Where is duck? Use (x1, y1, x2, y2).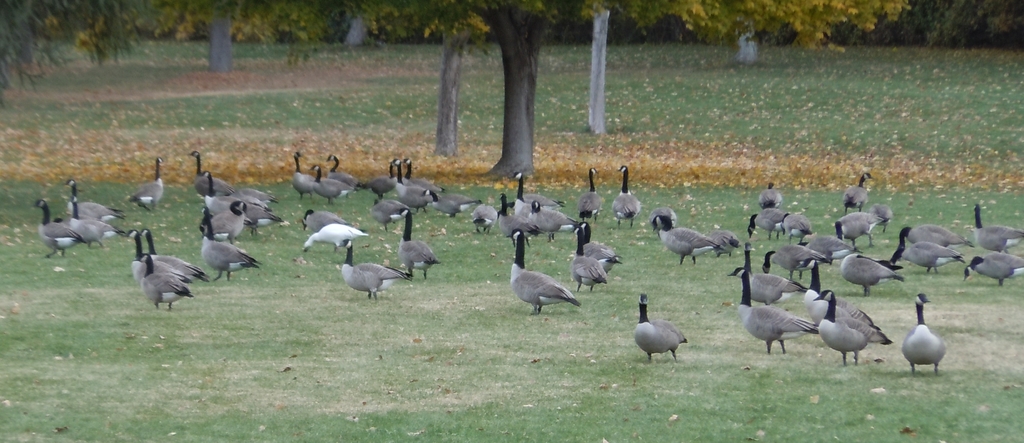
(628, 292, 703, 364).
